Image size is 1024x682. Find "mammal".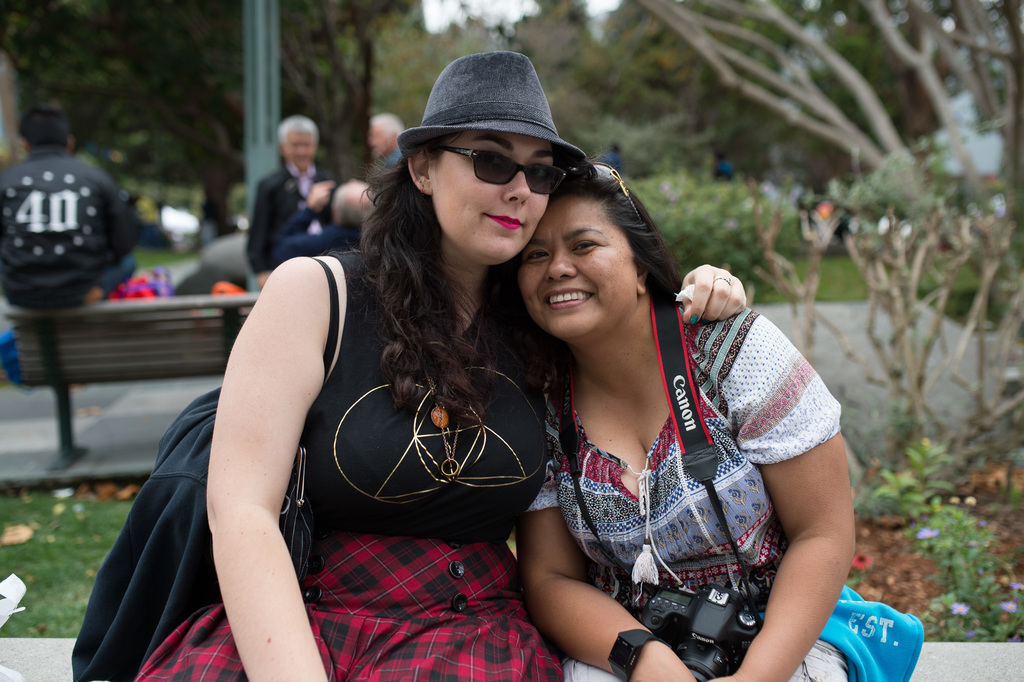
left=366, top=112, right=411, bottom=181.
